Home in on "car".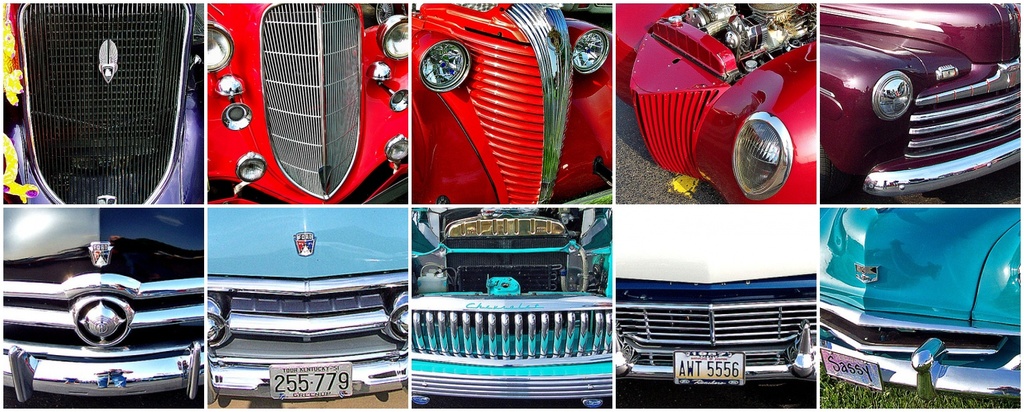
Homed in at left=410, top=210, right=612, bottom=401.
